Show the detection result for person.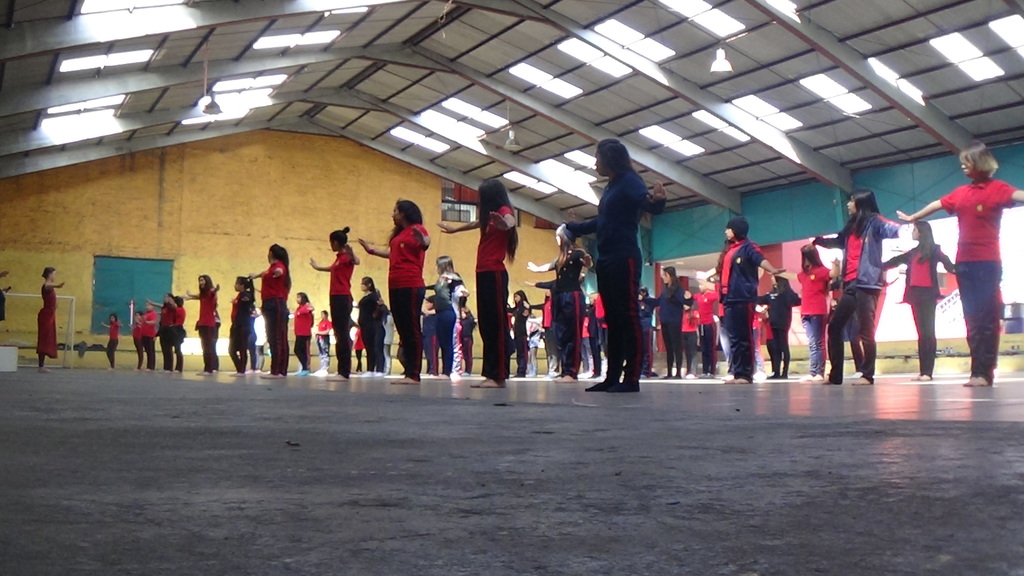
{"left": 810, "top": 190, "right": 908, "bottom": 385}.
